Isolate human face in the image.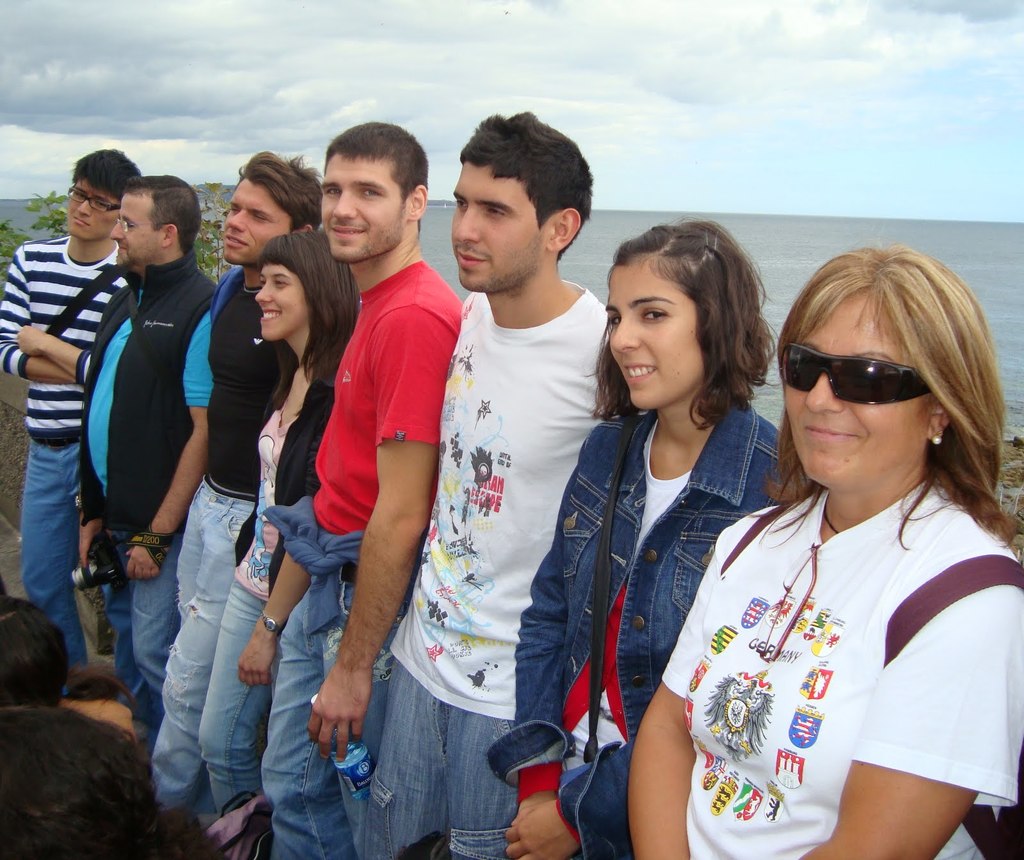
Isolated region: bbox=[253, 260, 315, 336].
